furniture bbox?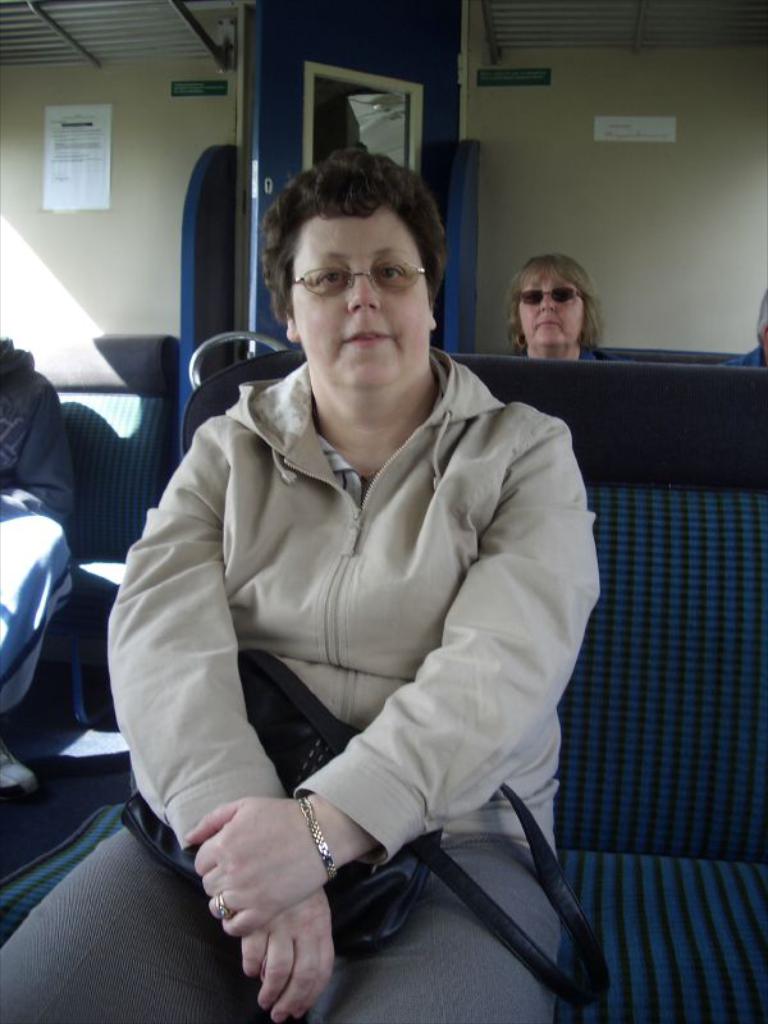
<bbox>0, 339, 175, 786</bbox>
